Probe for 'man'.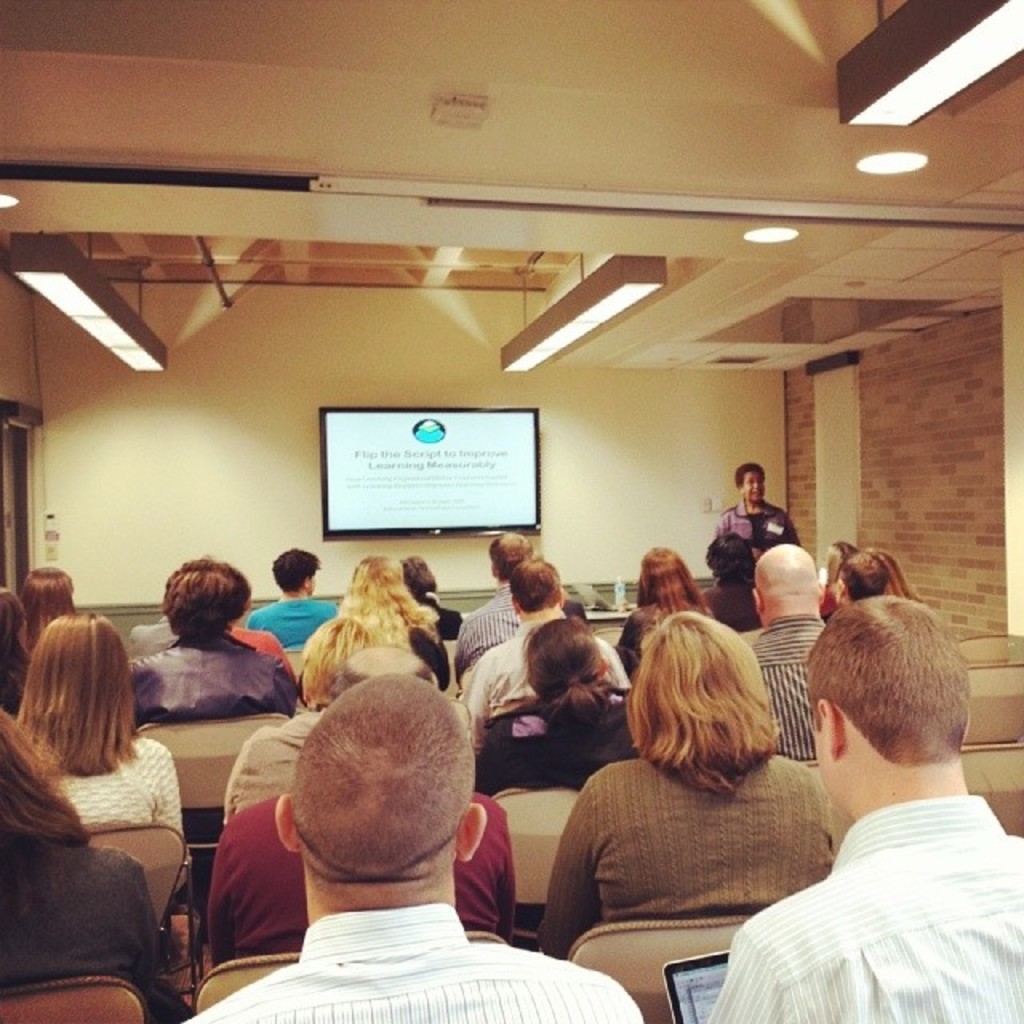
Probe result: [left=173, top=678, right=648, bottom=1022].
